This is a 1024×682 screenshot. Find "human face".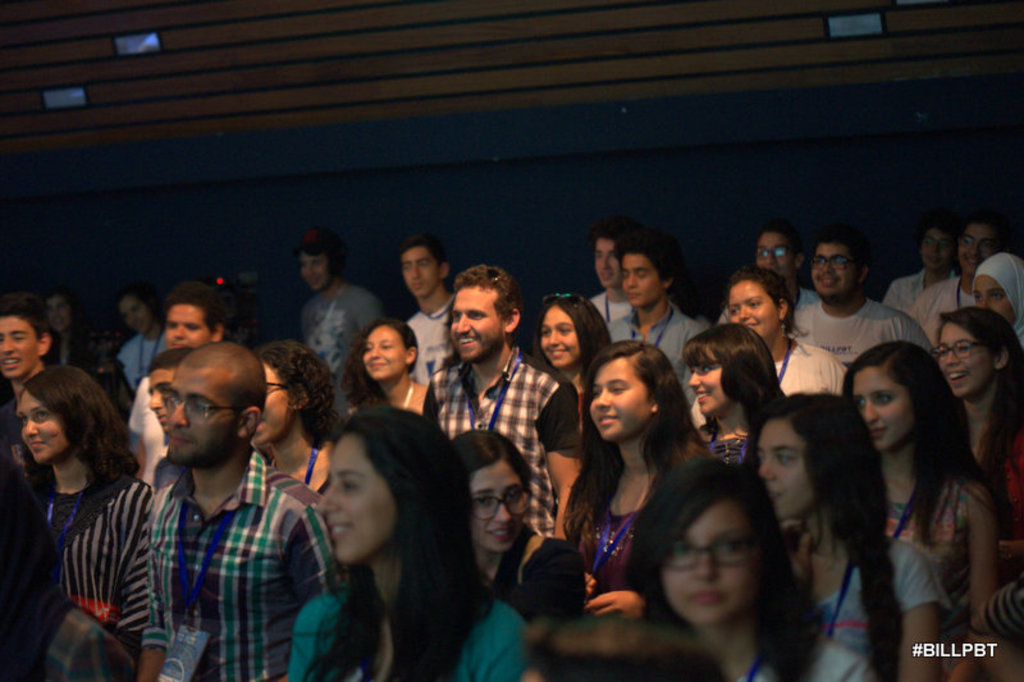
Bounding box: pyautogui.locateOnScreen(361, 326, 404, 389).
